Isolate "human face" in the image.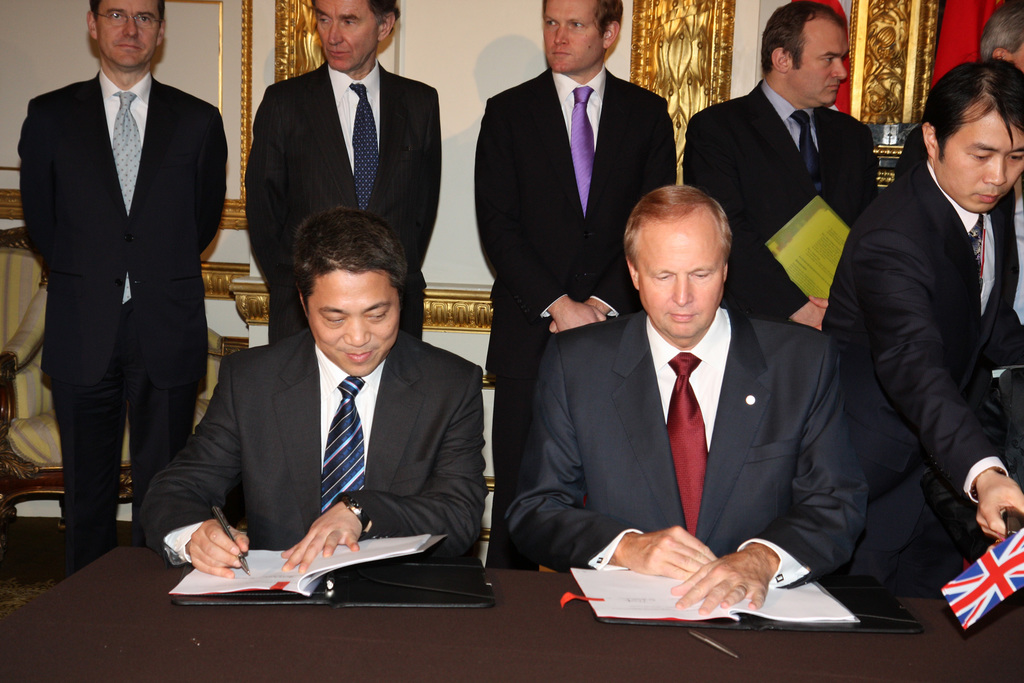
Isolated region: (545, 0, 602, 74).
